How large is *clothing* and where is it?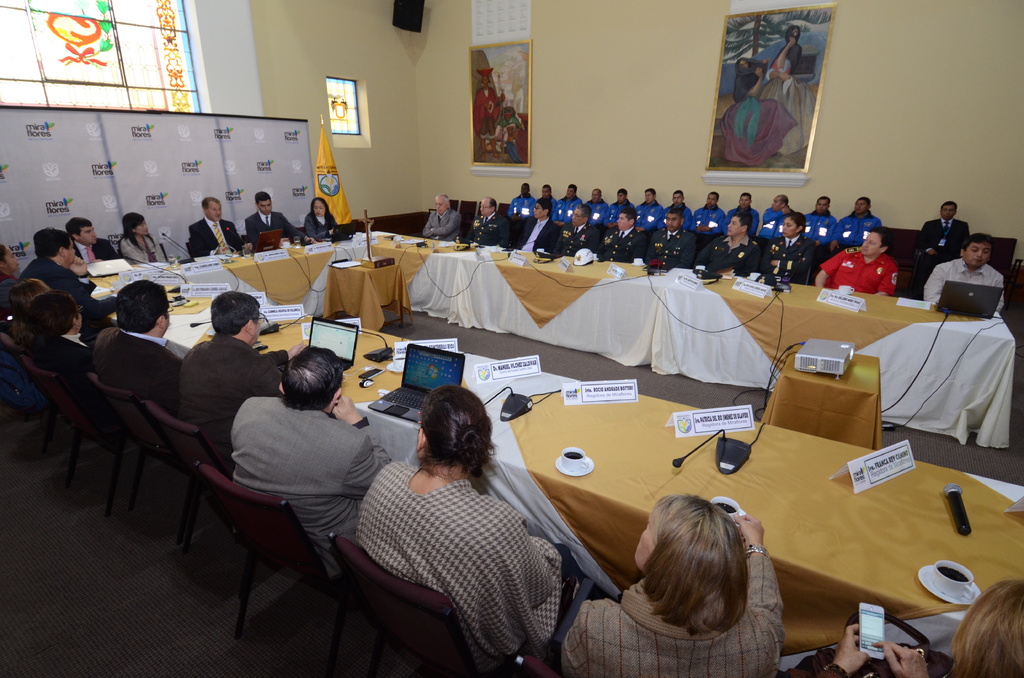
Bounding box: [822,243,904,293].
